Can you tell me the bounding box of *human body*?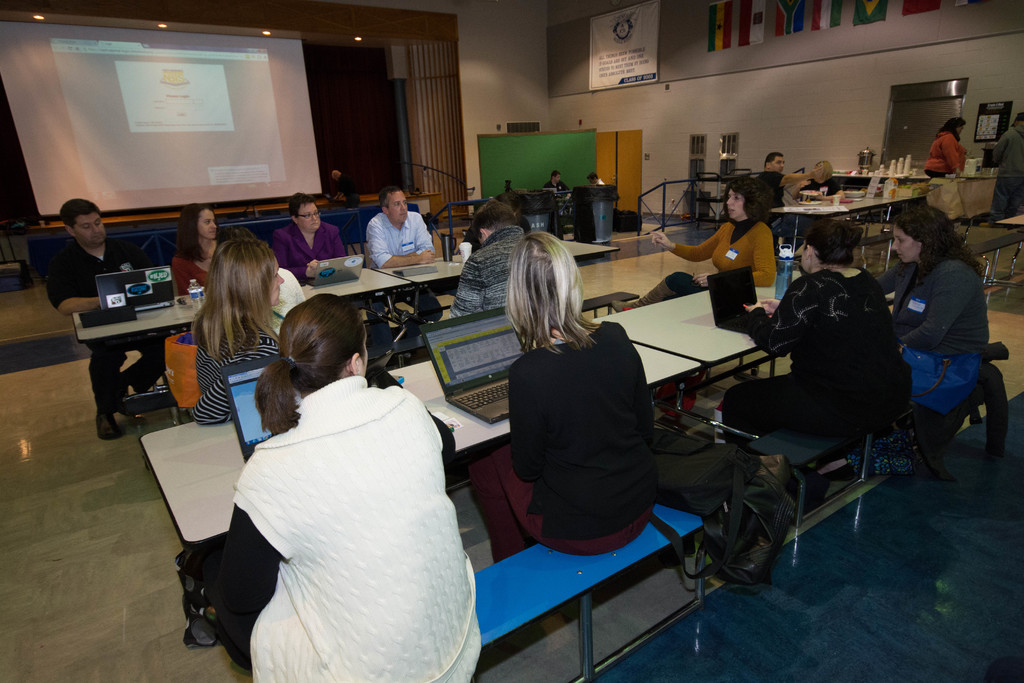
box=[370, 185, 446, 319].
